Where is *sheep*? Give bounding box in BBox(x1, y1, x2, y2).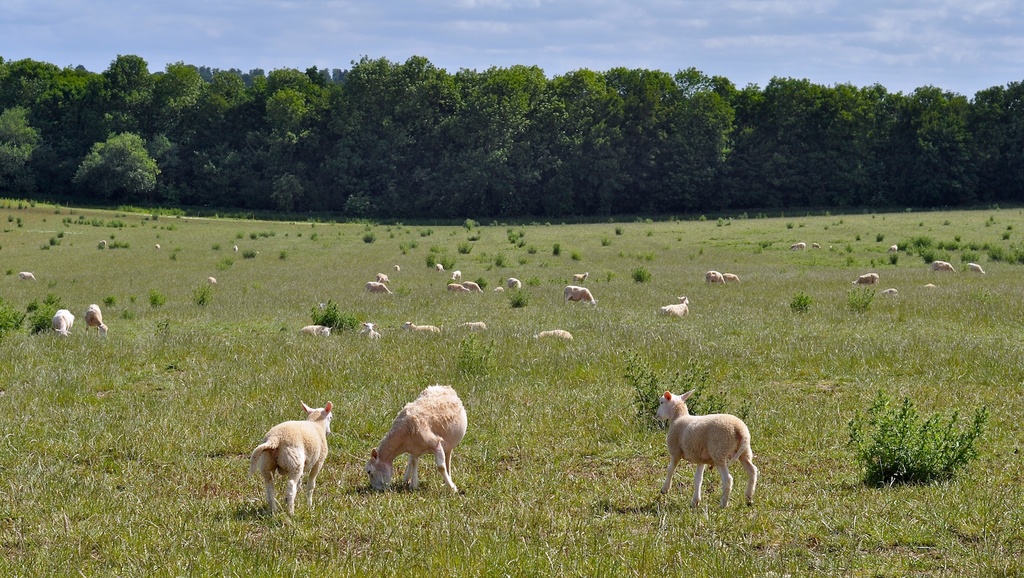
BBox(366, 383, 467, 496).
